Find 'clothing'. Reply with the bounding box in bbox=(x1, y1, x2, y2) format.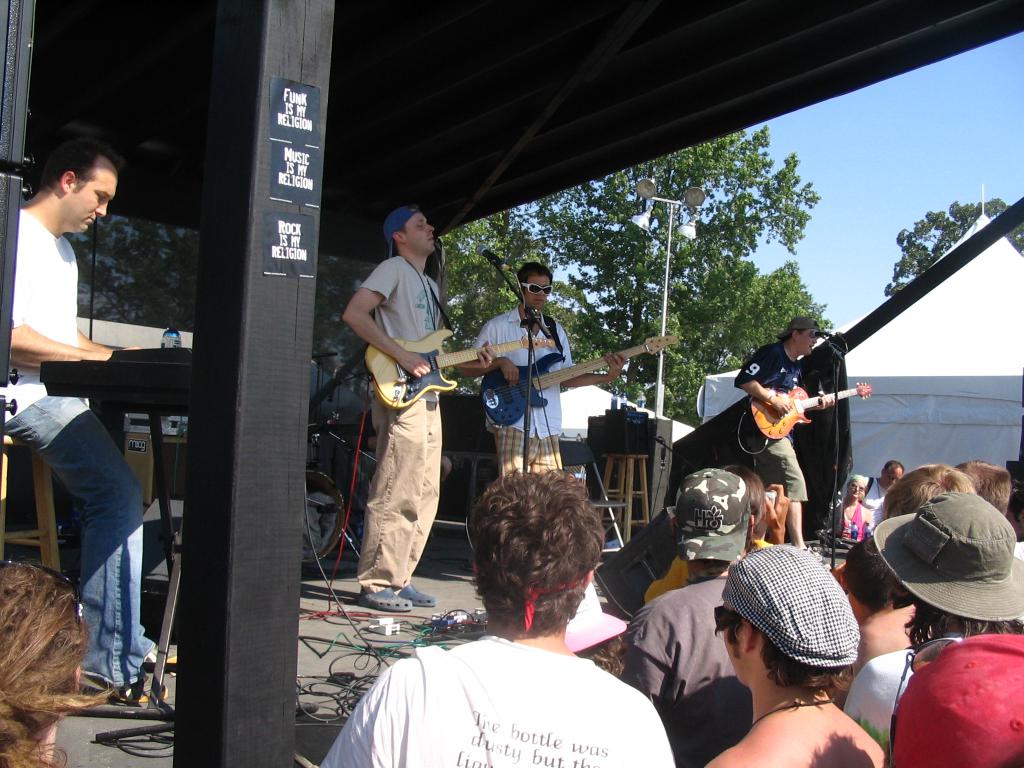
bbox=(735, 335, 812, 503).
